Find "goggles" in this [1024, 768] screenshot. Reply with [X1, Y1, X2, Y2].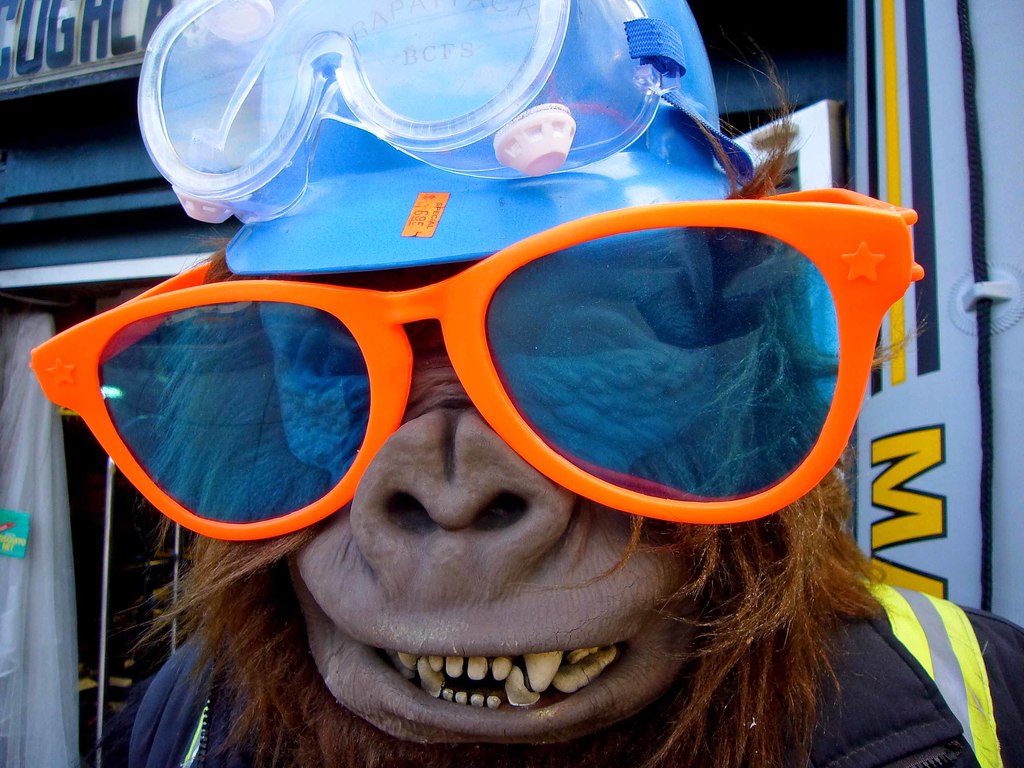
[33, 141, 912, 564].
